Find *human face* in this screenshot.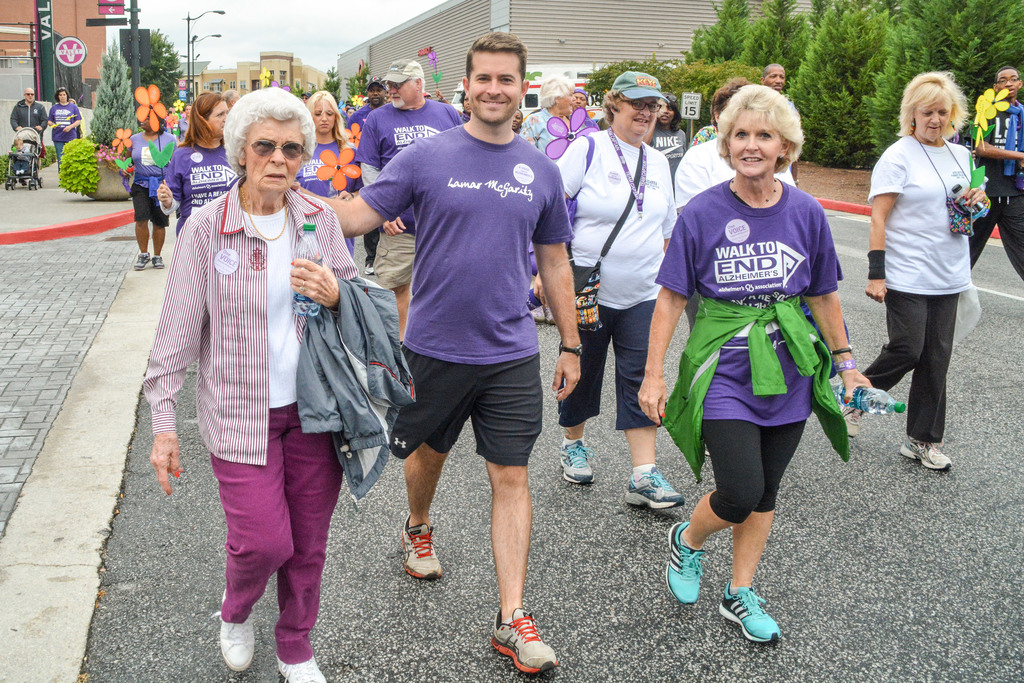
The bounding box for *human face* is (768,70,792,90).
